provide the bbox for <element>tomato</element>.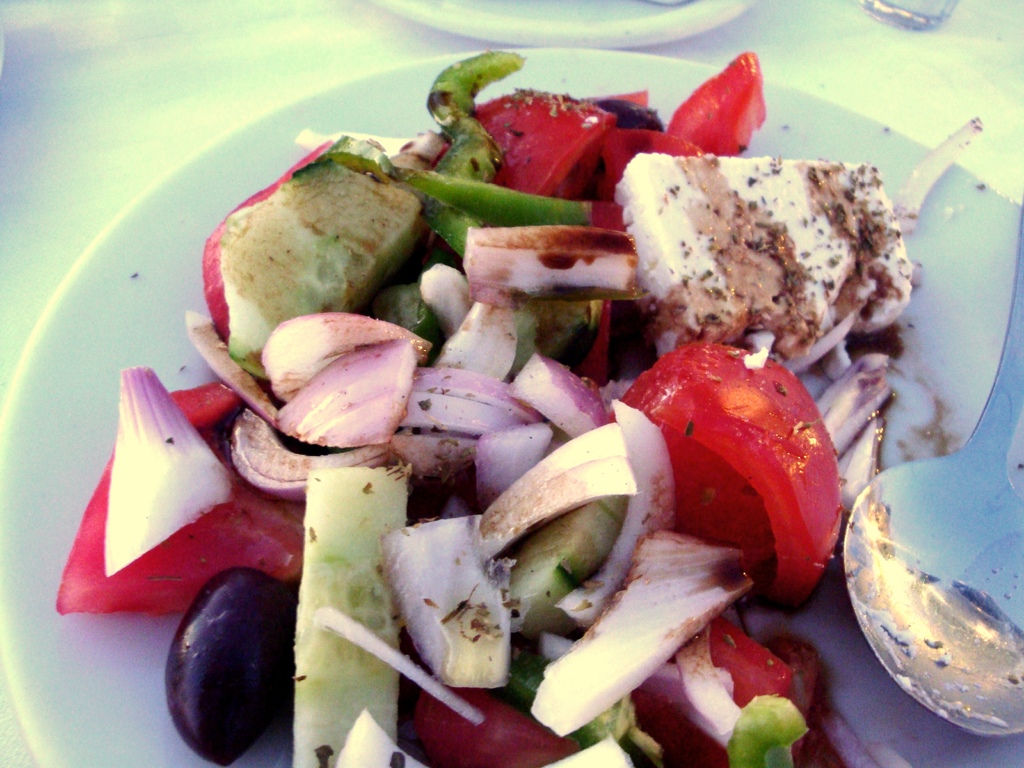
crop(702, 619, 790, 713).
